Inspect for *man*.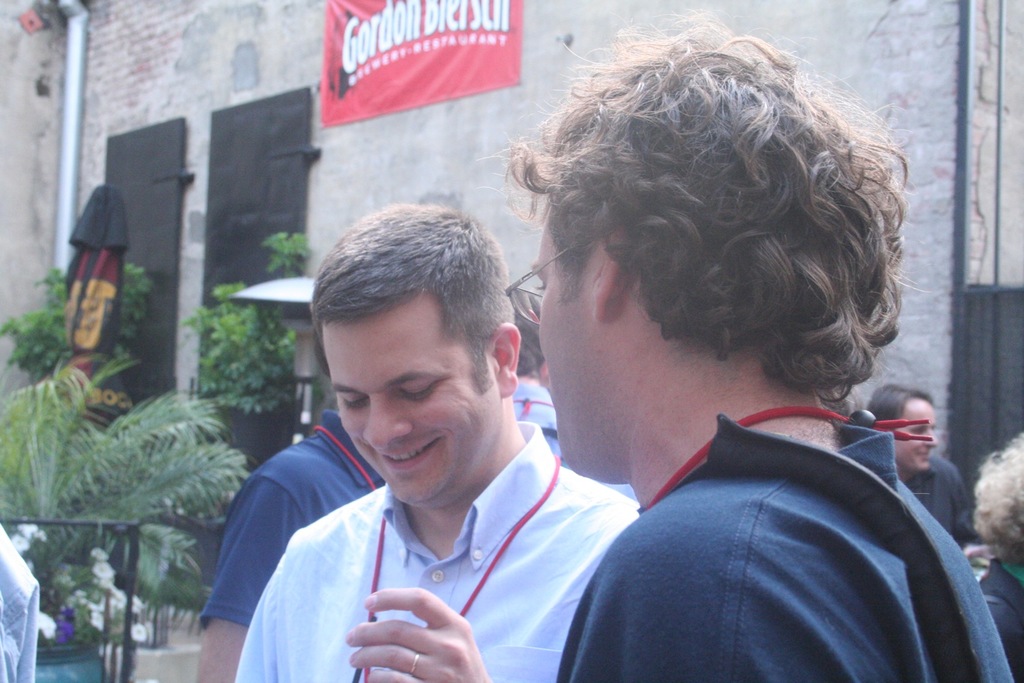
Inspection: 194, 403, 387, 682.
